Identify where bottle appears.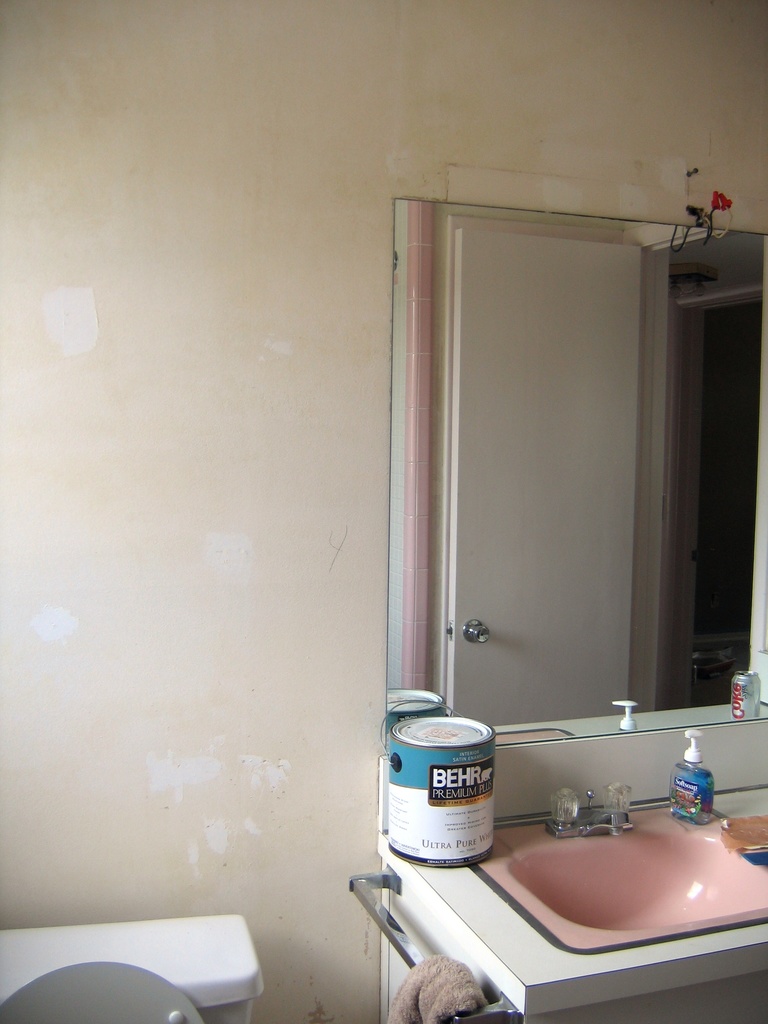
Appears at {"left": 667, "top": 728, "right": 716, "bottom": 826}.
